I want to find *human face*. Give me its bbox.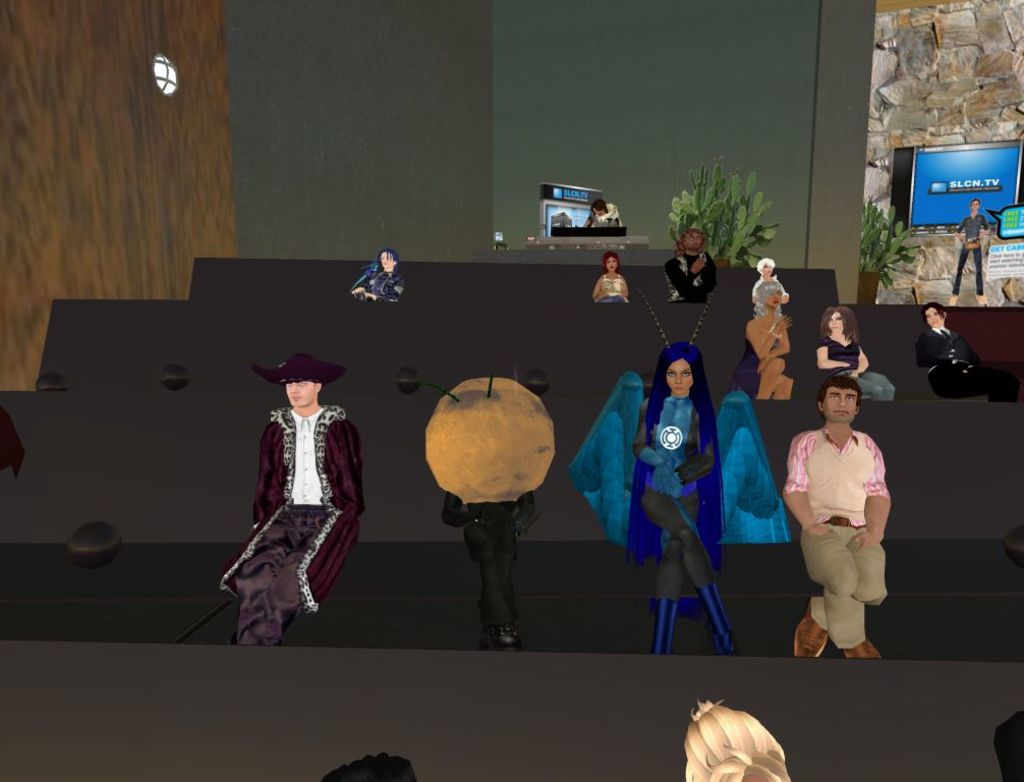
[left=684, top=231, right=700, bottom=250].
